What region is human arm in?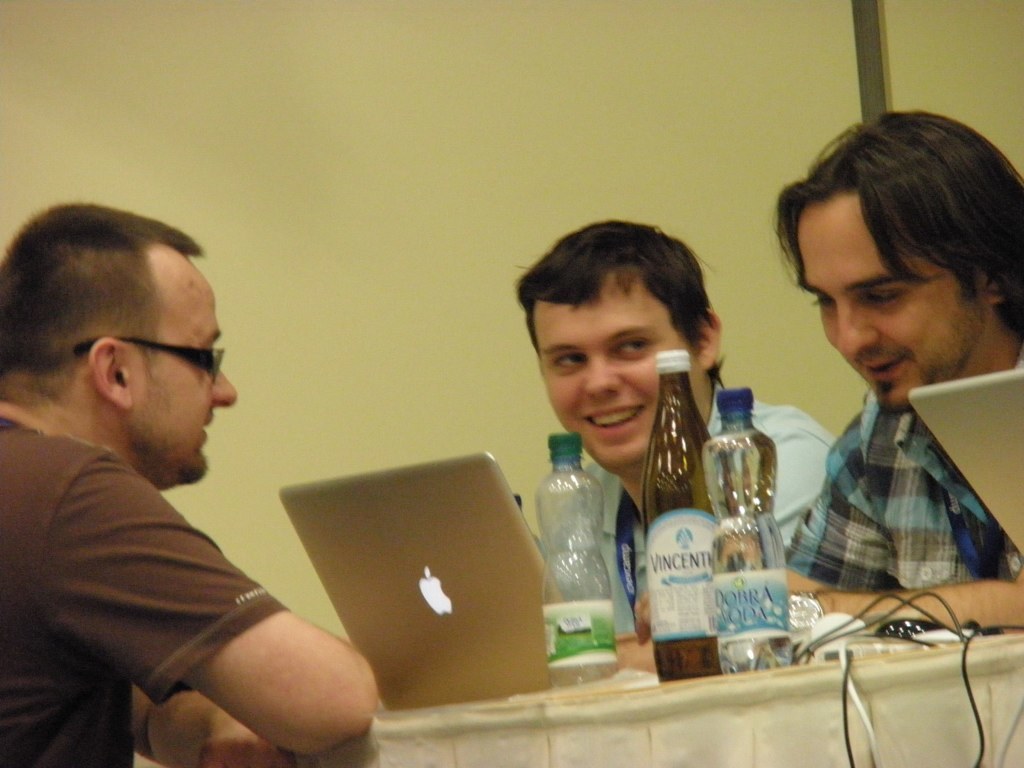
rect(56, 466, 377, 753).
